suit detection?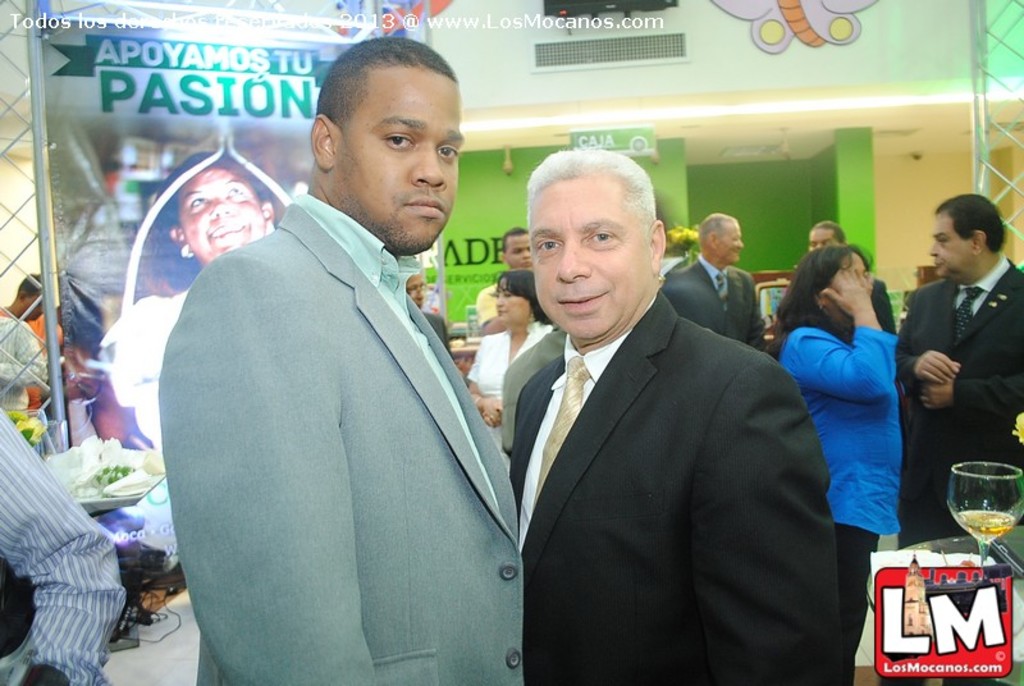
{"x1": 507, "y1": 289, "x2": 845, "y2": 685}
